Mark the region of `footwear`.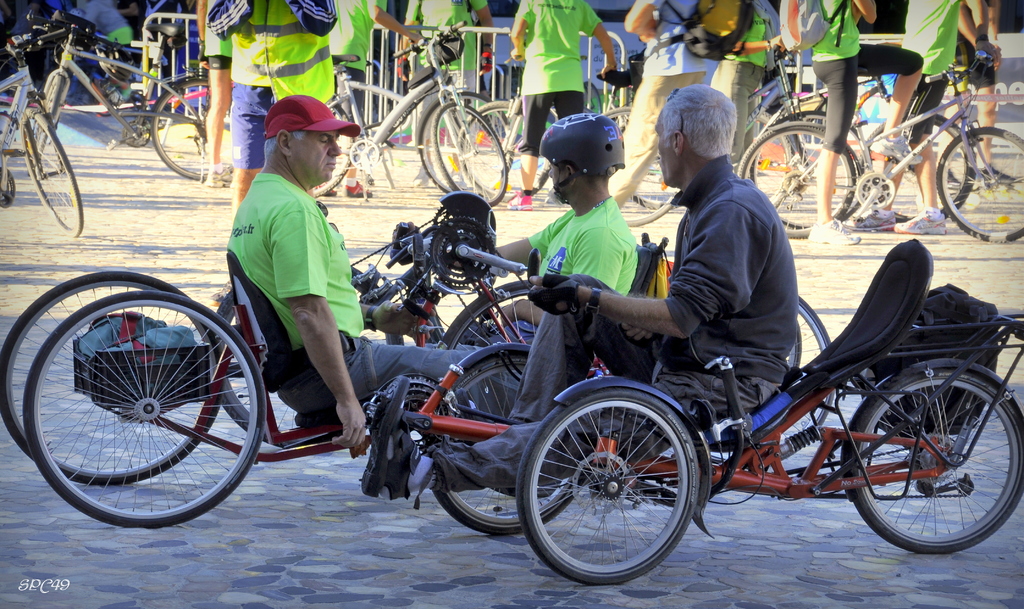
Region: {"left": 816, "top": 211, "right": 859, "bottom": 241}.
